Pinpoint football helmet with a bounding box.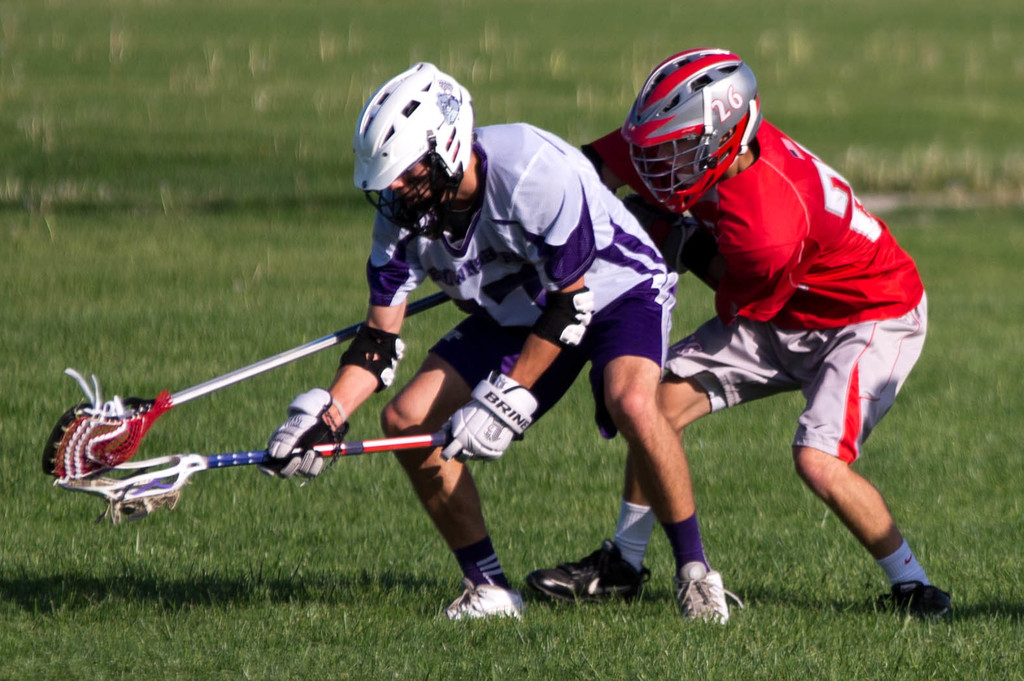
[left=624, top=40, right=768, bottom=218].
